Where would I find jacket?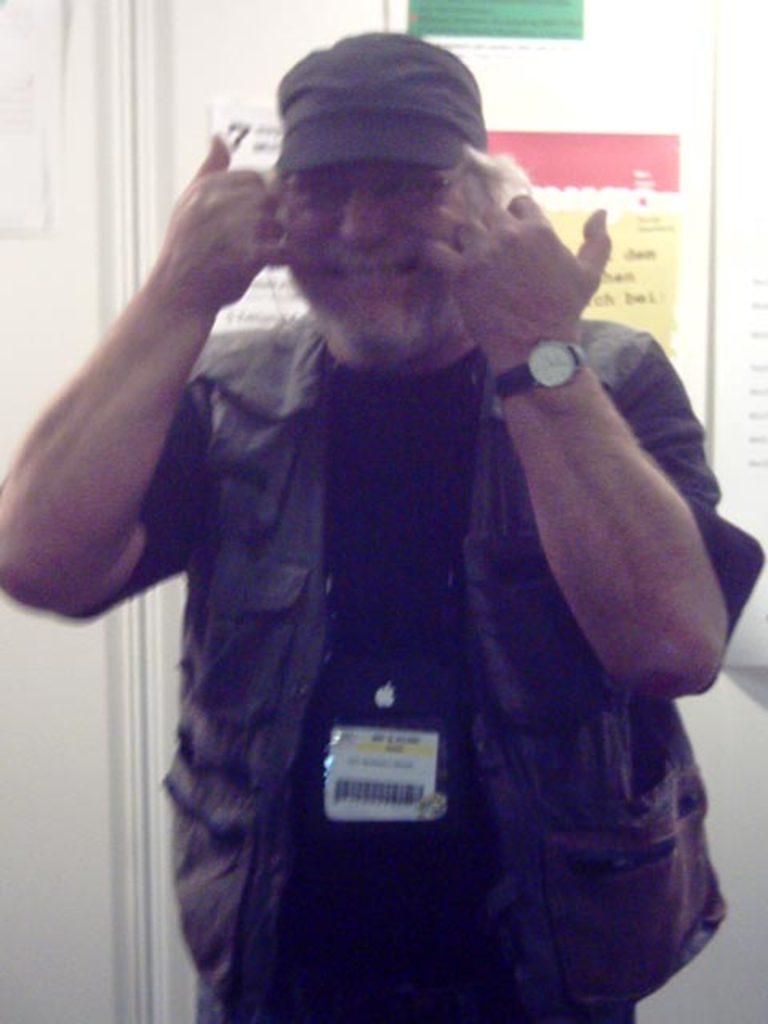
At 166 312 766 1019.
